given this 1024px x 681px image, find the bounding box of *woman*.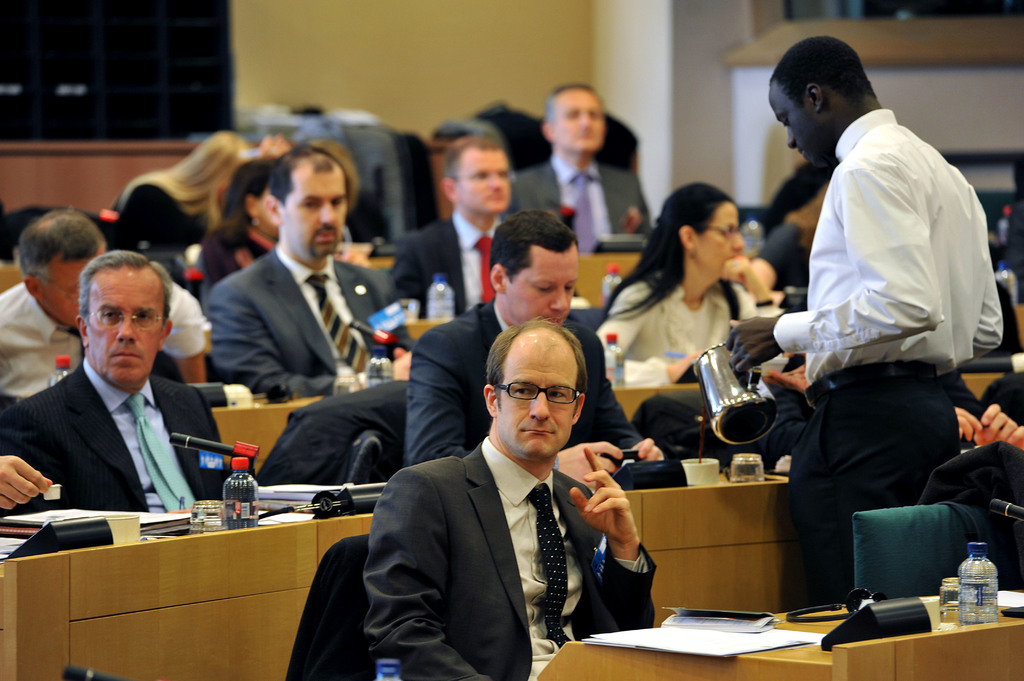
[x1=100, y1=132, x2=225, y2=241].
